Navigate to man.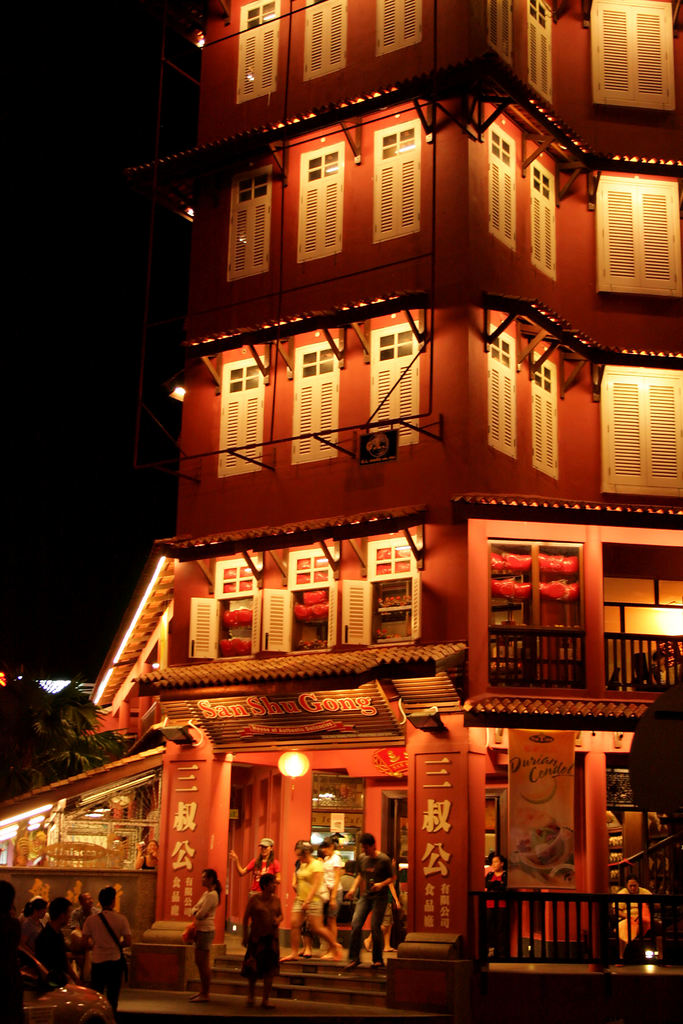
Navigation target: {"x1": 344, "y1": 844, "x2": 399, "y2": 966}.
